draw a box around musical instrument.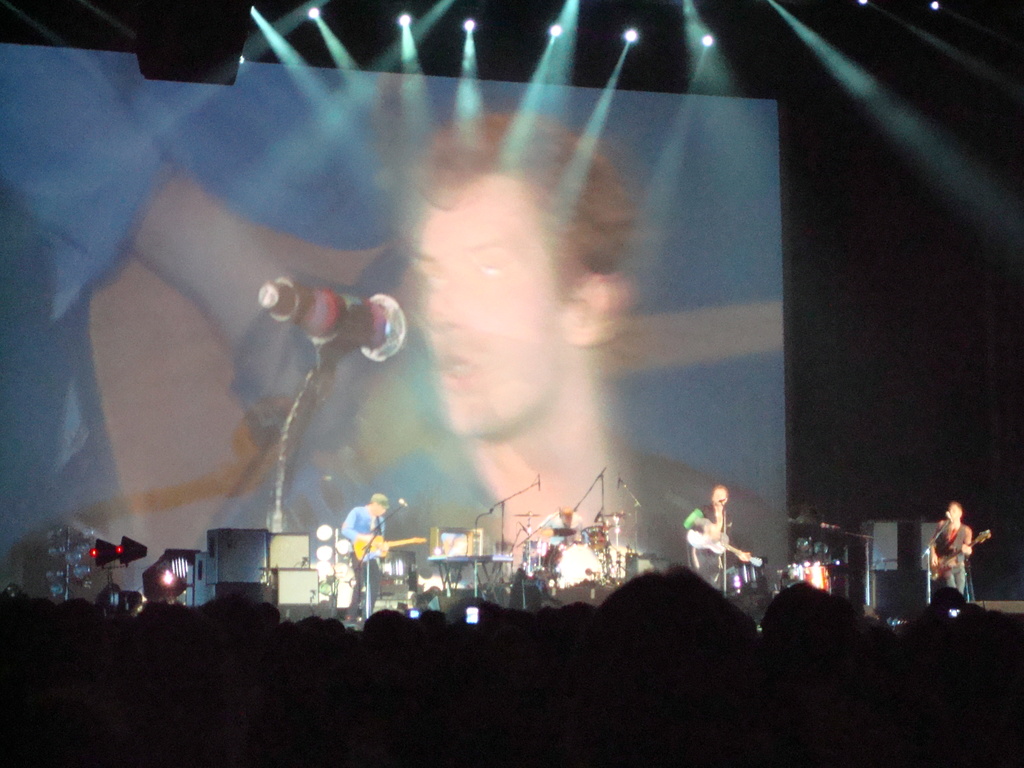
(927,520,991,571).
